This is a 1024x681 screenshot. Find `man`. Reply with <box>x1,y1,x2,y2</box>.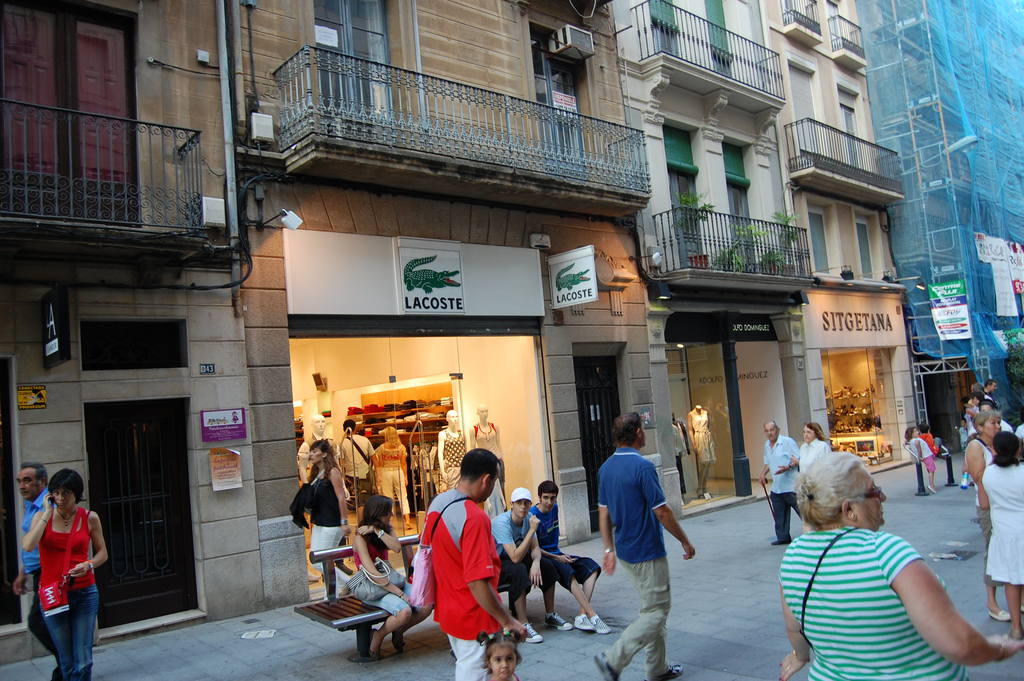
<box>332,413,380,502</box>.
